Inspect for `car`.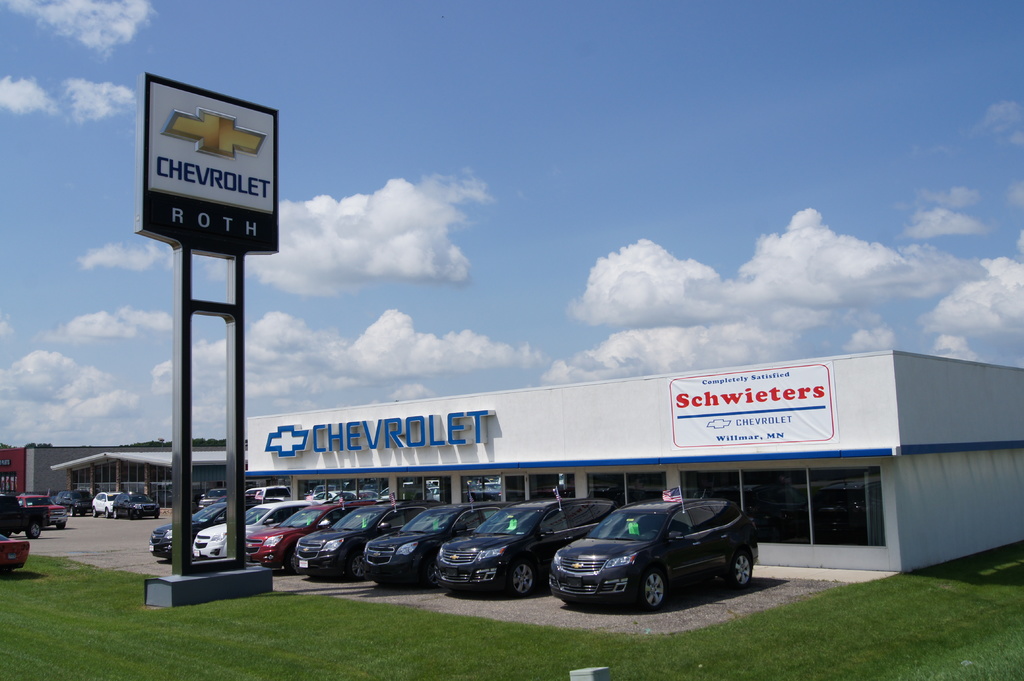
Inspection: select_region(243, 482, 290, 503).
